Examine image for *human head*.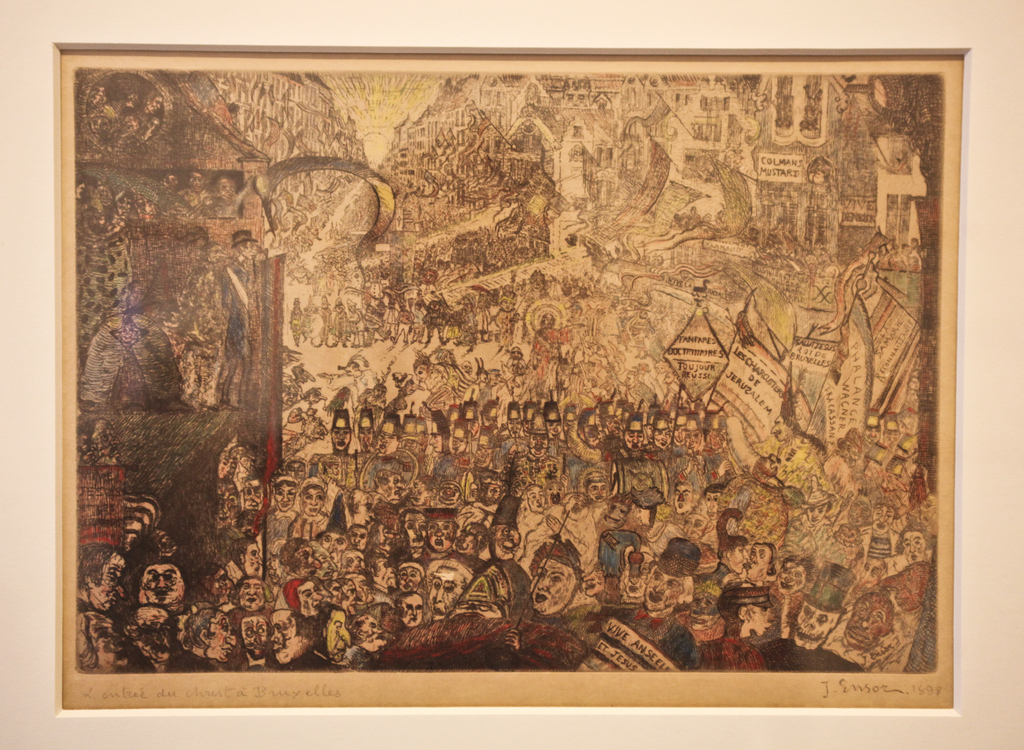
Examination result: crop(872, 499, 901, 534).
